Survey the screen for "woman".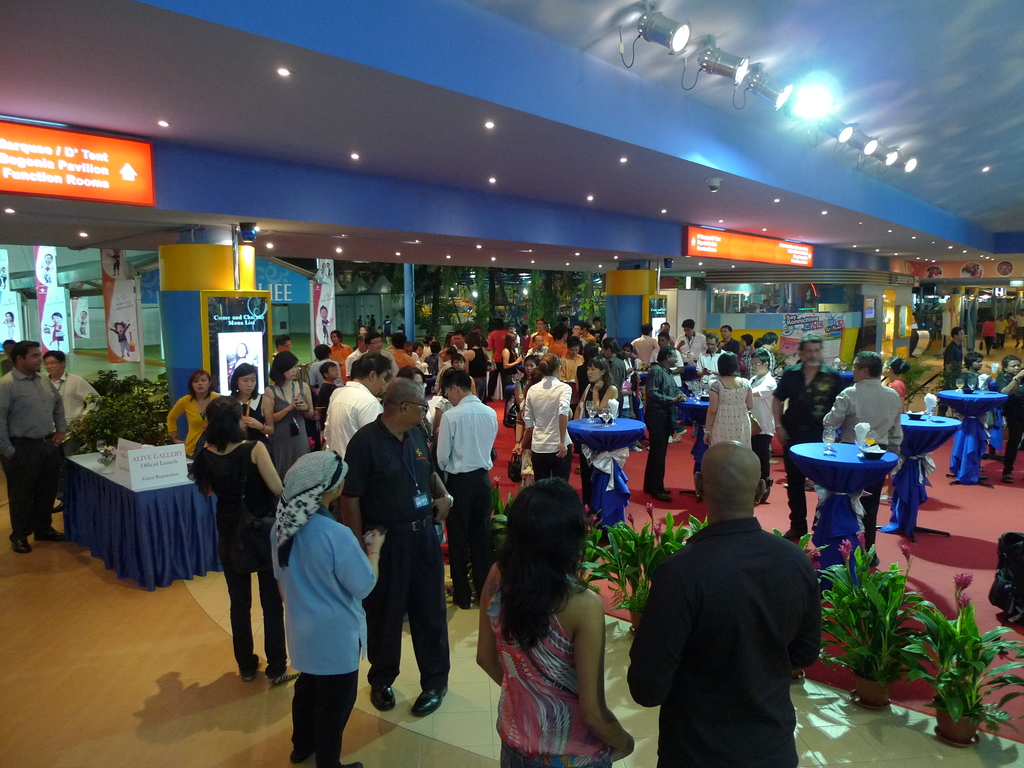
Survey found: (193,396,303,688).
